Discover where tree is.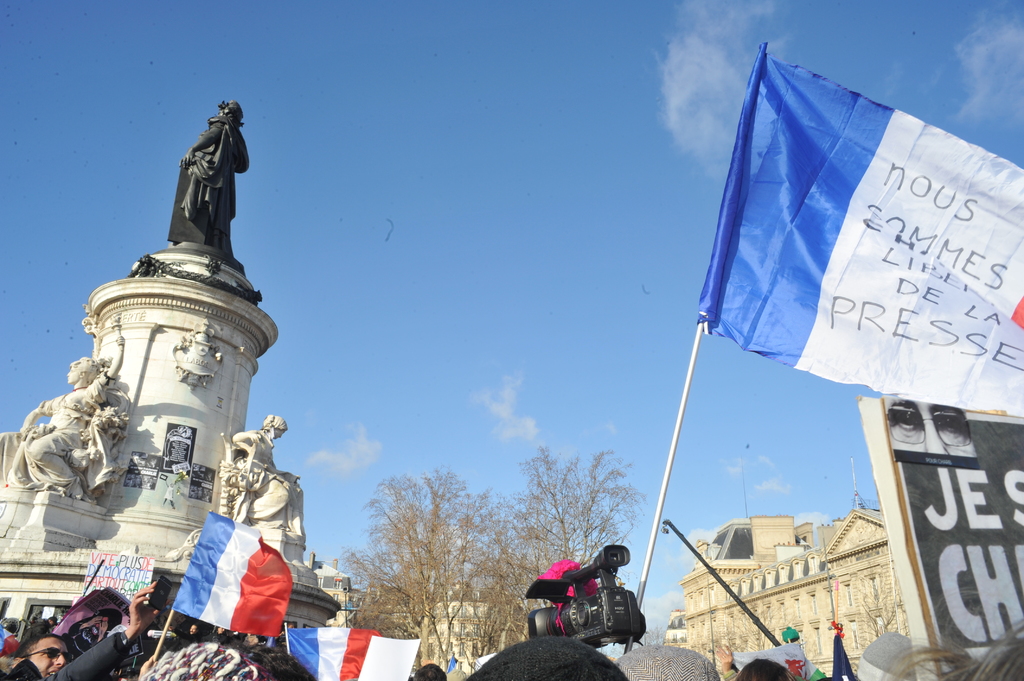
Discovered at [351, 472, 524, 655].
